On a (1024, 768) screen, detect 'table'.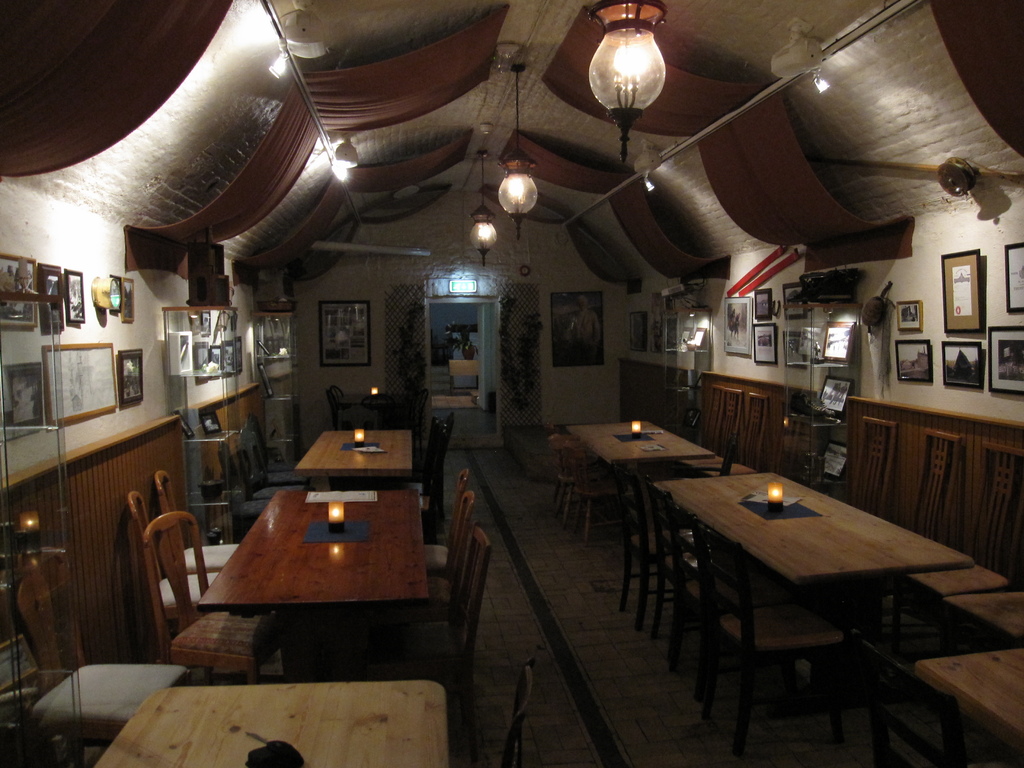
crop(292, 426, 417, 479).
